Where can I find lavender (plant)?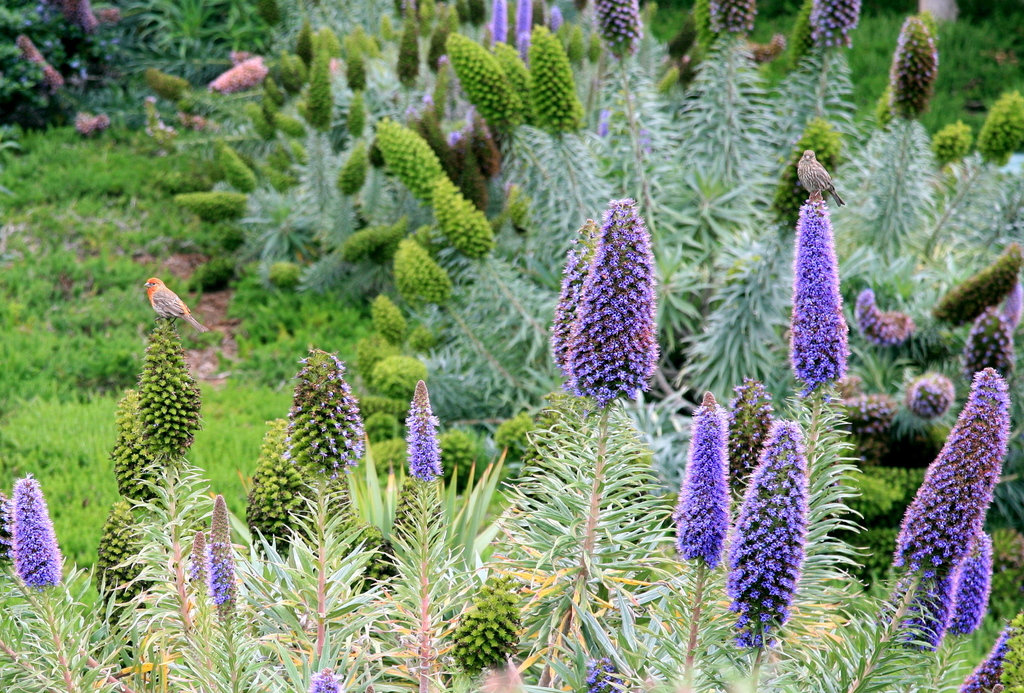
You can find it at (279,337,372,548).
